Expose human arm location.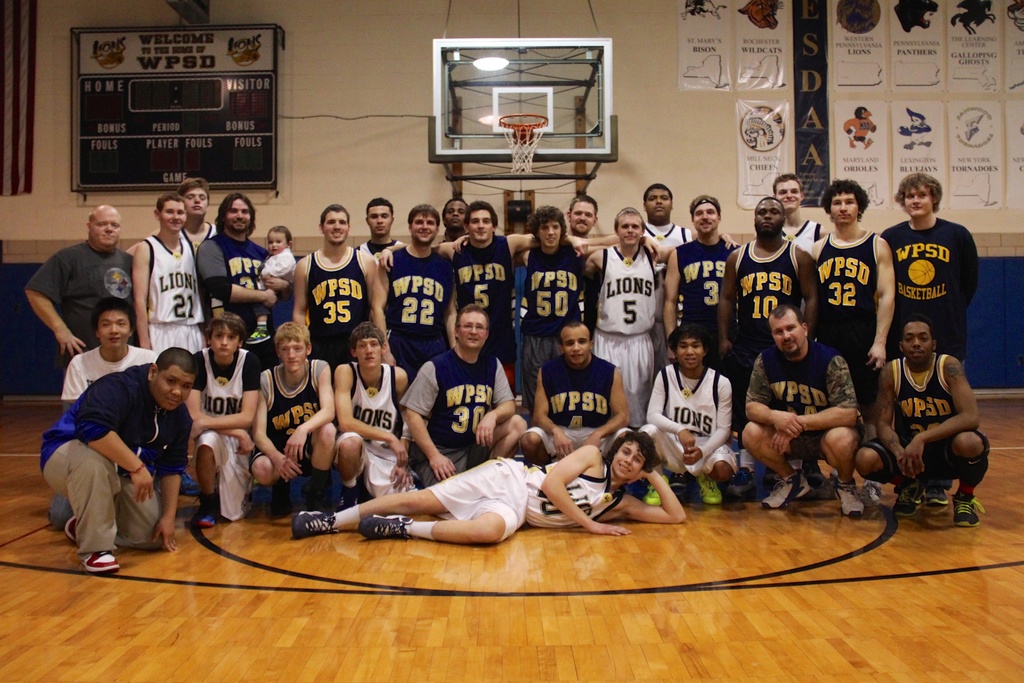
Exposed at bbox(245, 367, 300, 480).
